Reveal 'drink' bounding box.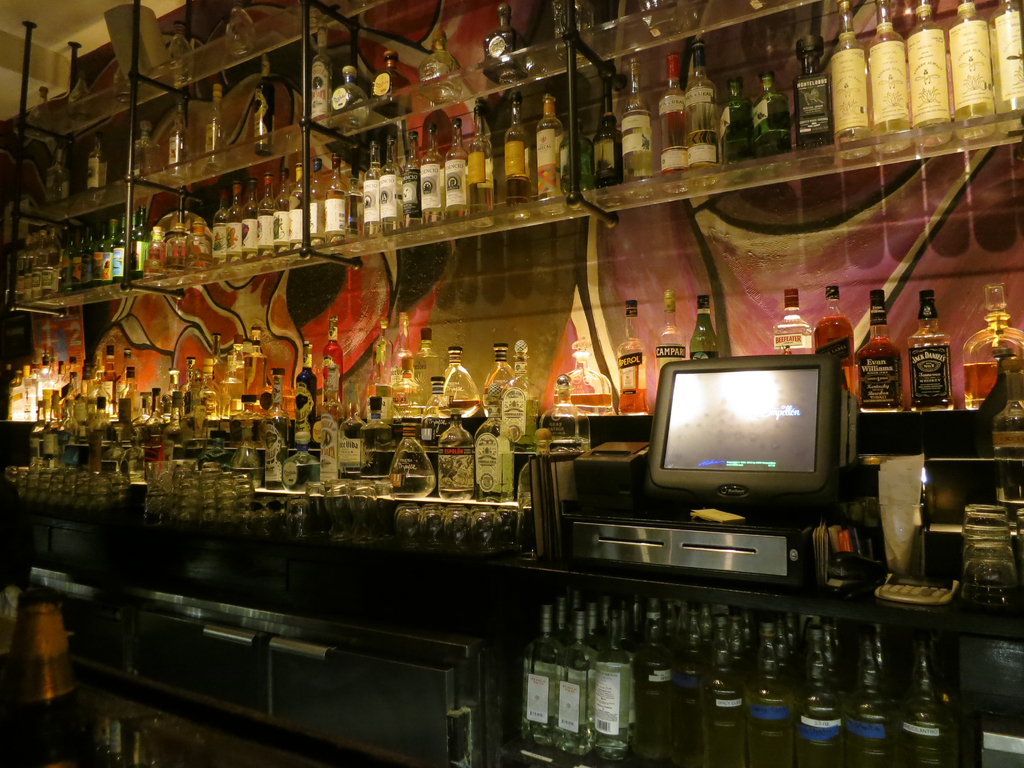
Revealed: region(324, 320, 343, 412).
